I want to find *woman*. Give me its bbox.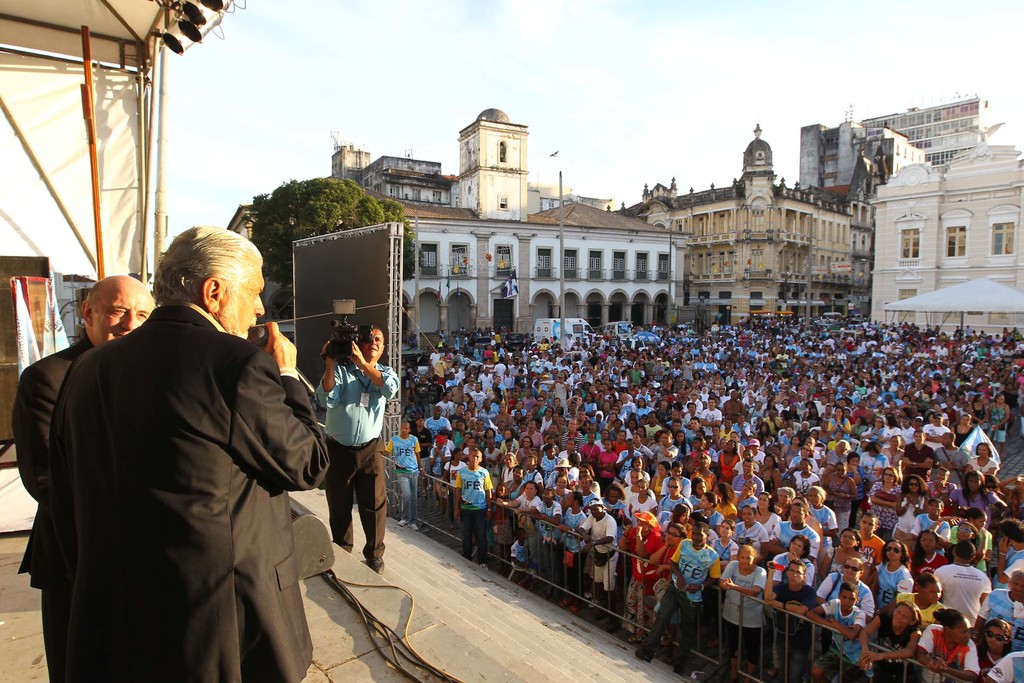
region(529, 488, 570, 603).
